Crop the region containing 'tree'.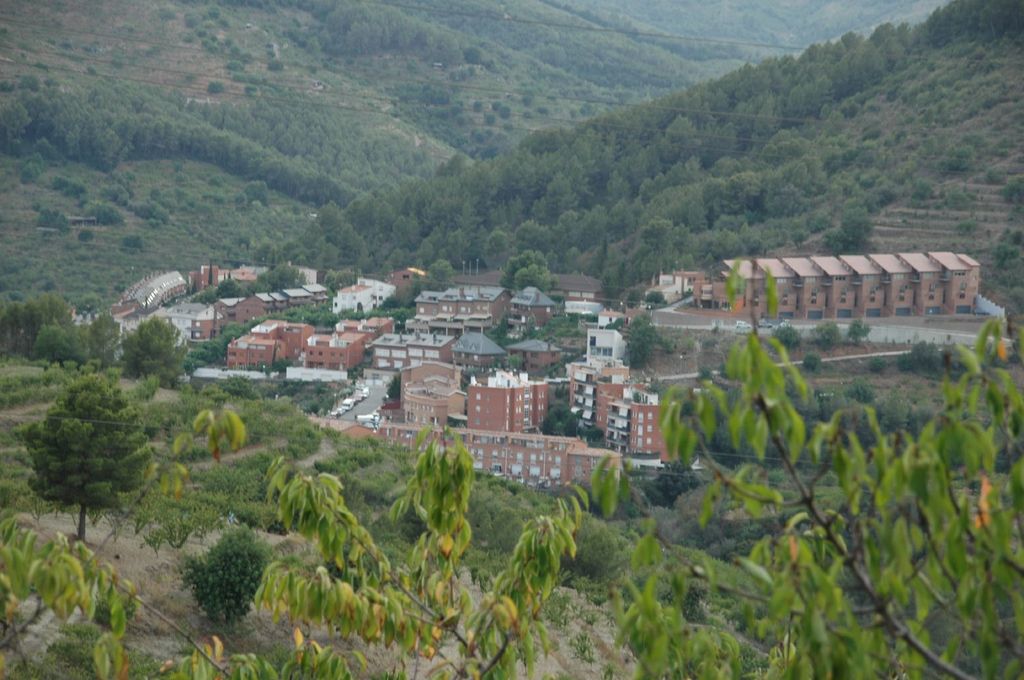
Crop region: 769:322:800:349.
